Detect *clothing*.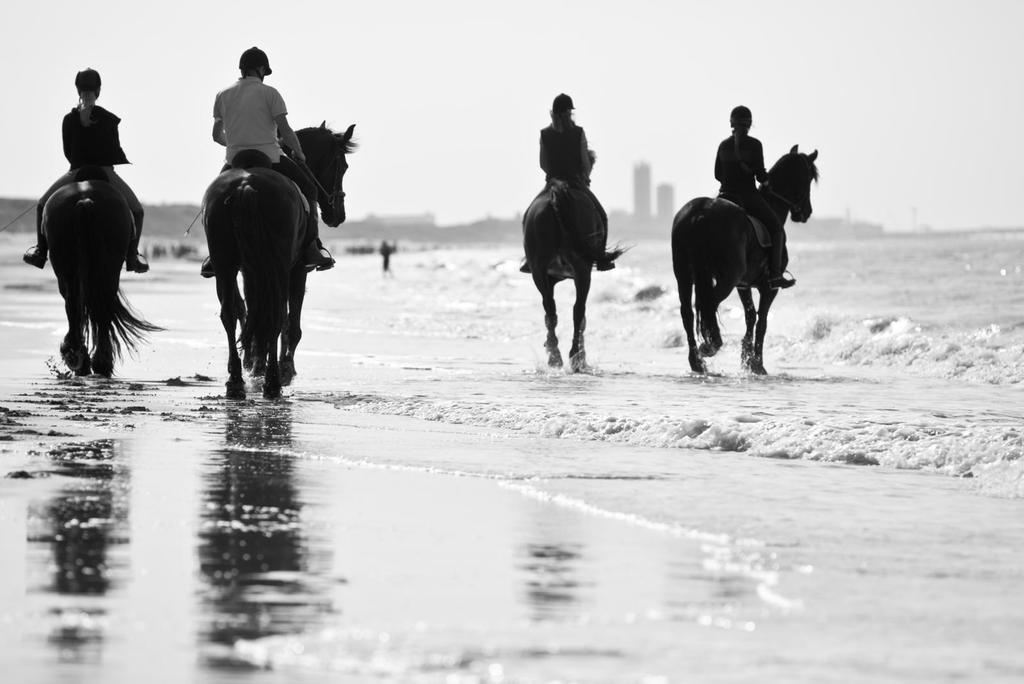
Detected at left=698, top=142, right=779, bottom=224.
